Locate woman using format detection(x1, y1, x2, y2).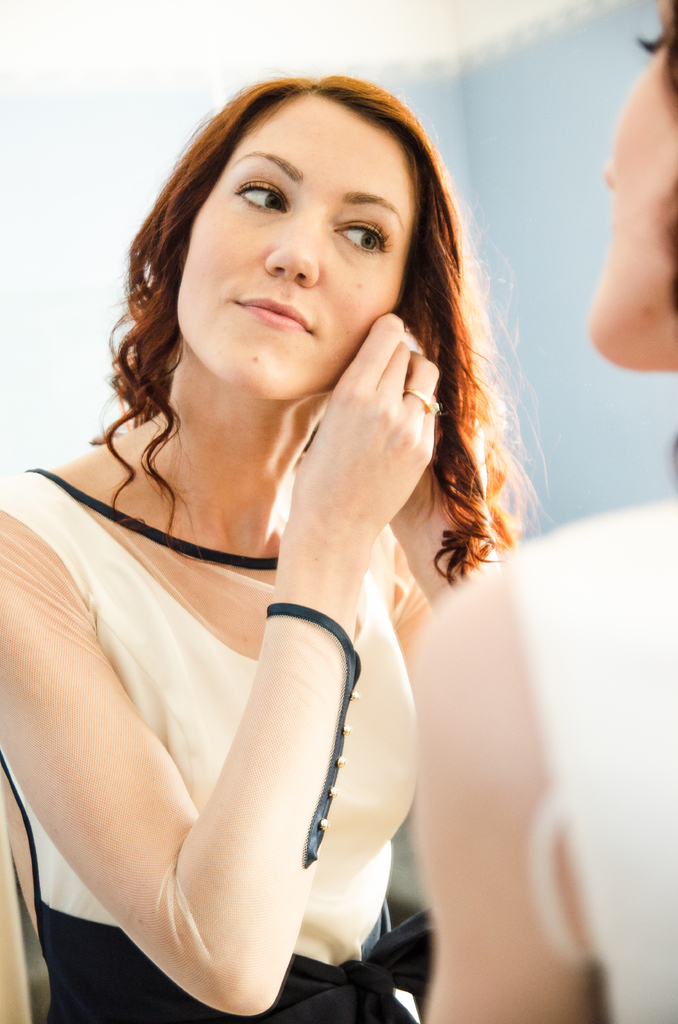
detection(10, 65, 590, 1007).
